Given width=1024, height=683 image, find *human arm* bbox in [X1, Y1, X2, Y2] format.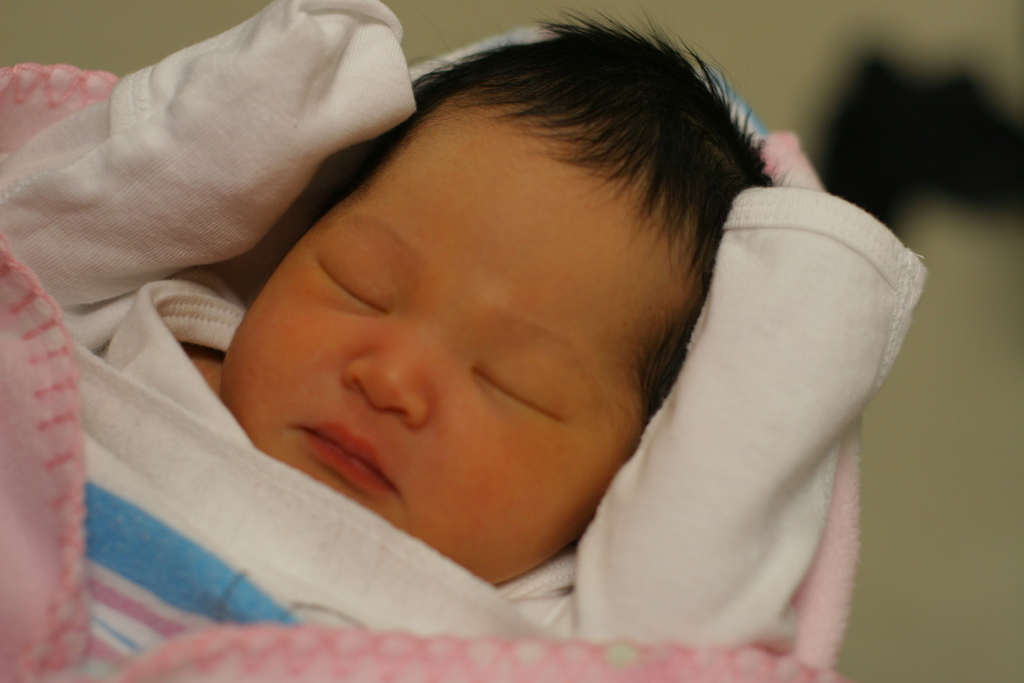
[569, 189, 927, 645].
